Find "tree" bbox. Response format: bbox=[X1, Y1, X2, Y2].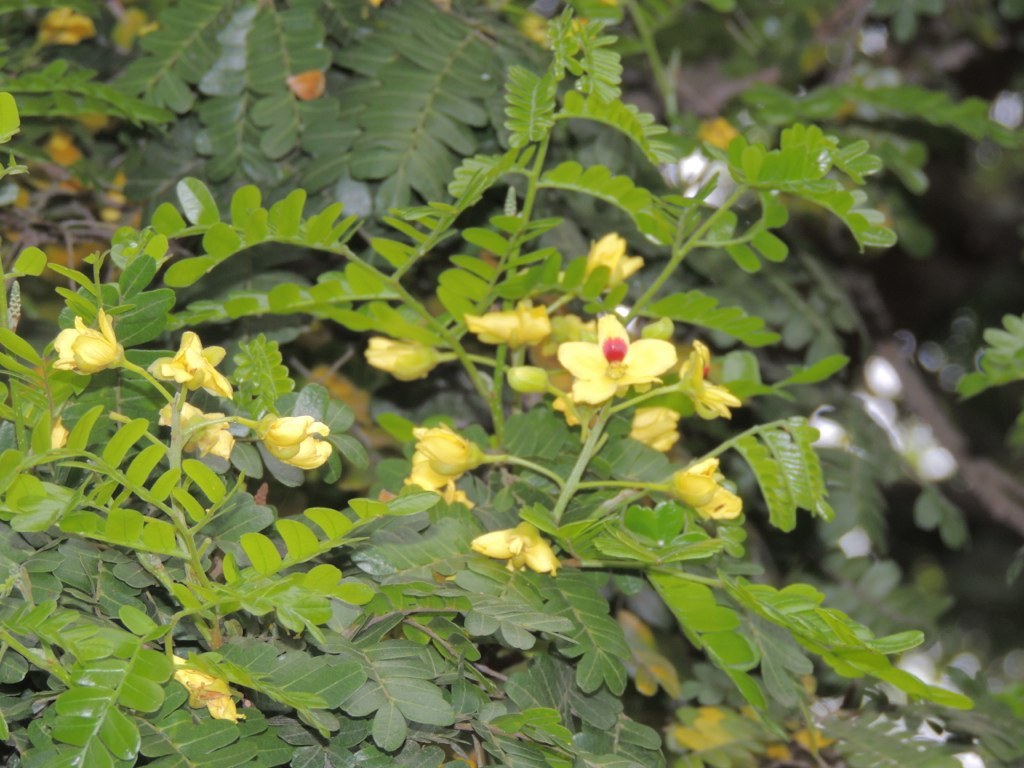
bbox=[0, 0, 1023, 767].
